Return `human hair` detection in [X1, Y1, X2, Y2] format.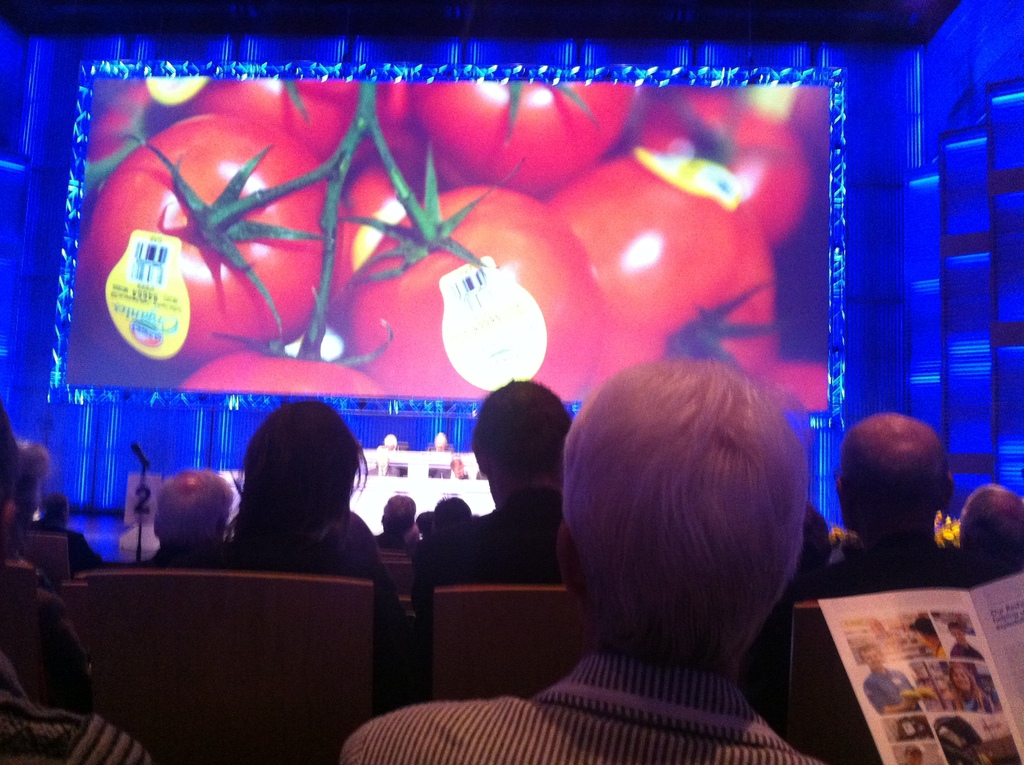
[432, 495, 473, 532].
